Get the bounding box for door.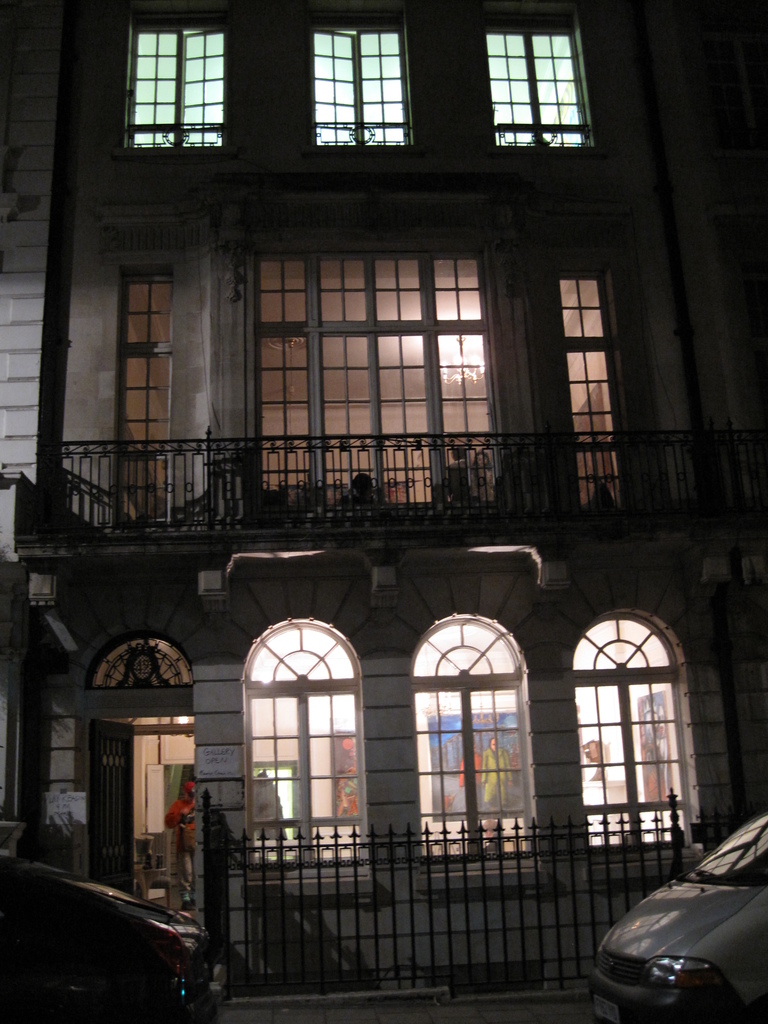
bbox(89, 713, 138, 896).
